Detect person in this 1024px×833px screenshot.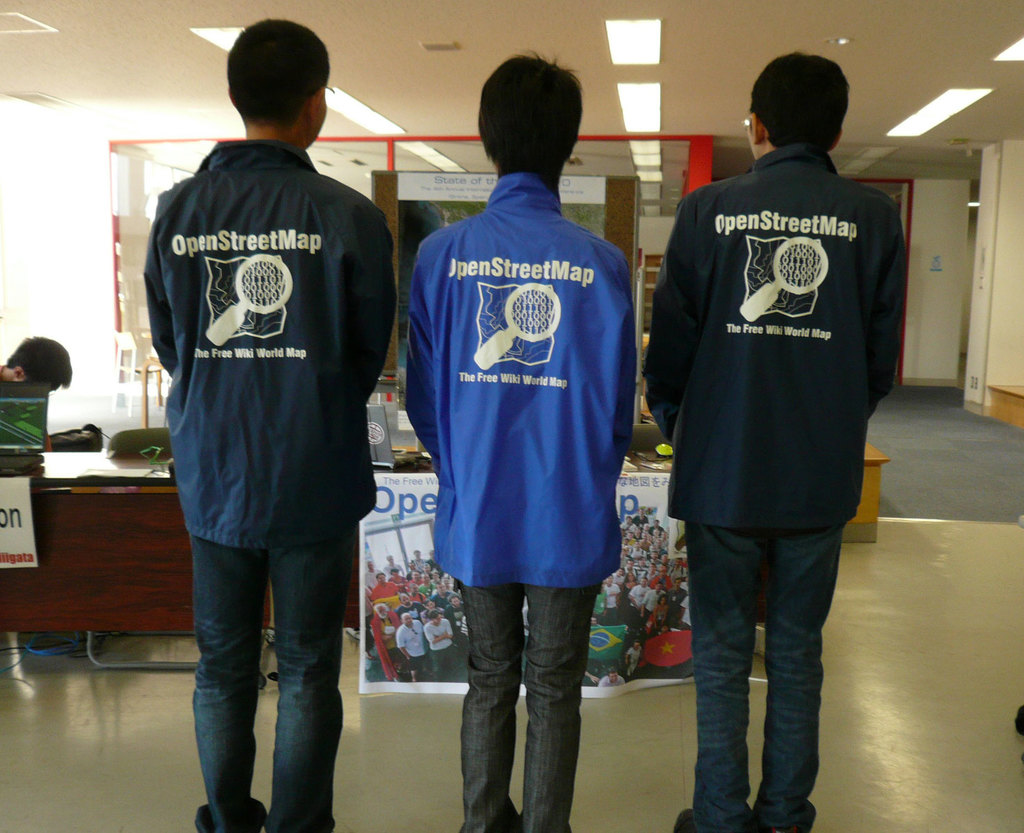
Detection: {"left": 0, "top": 334, "right": 70, "bottom": 446}.
